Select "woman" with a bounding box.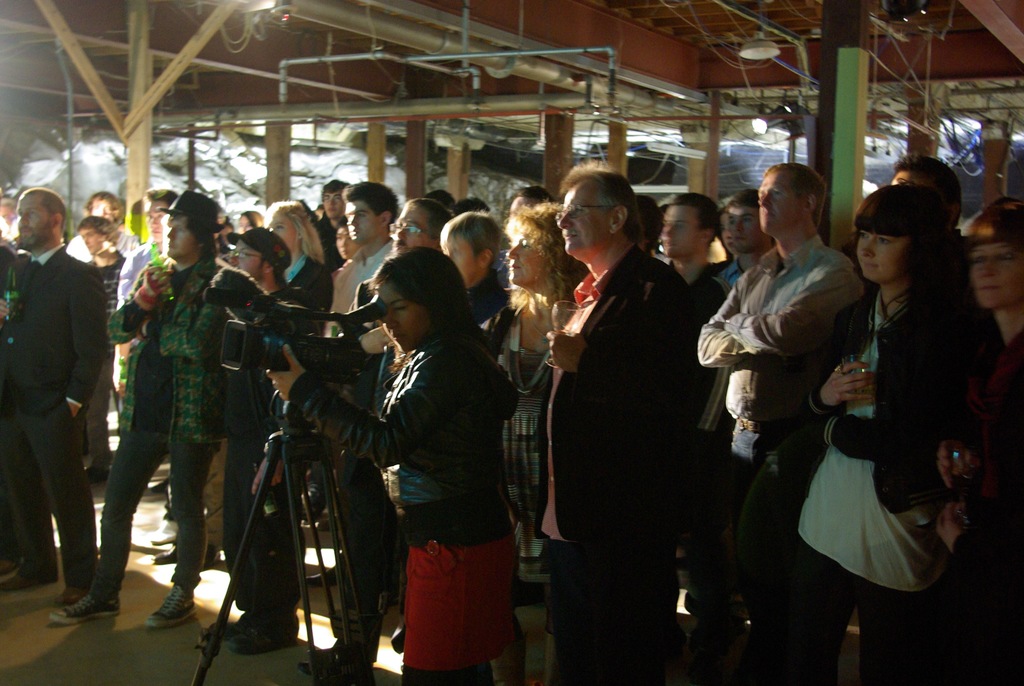
x1=931, y1=205, x2=1023, y2=685.
